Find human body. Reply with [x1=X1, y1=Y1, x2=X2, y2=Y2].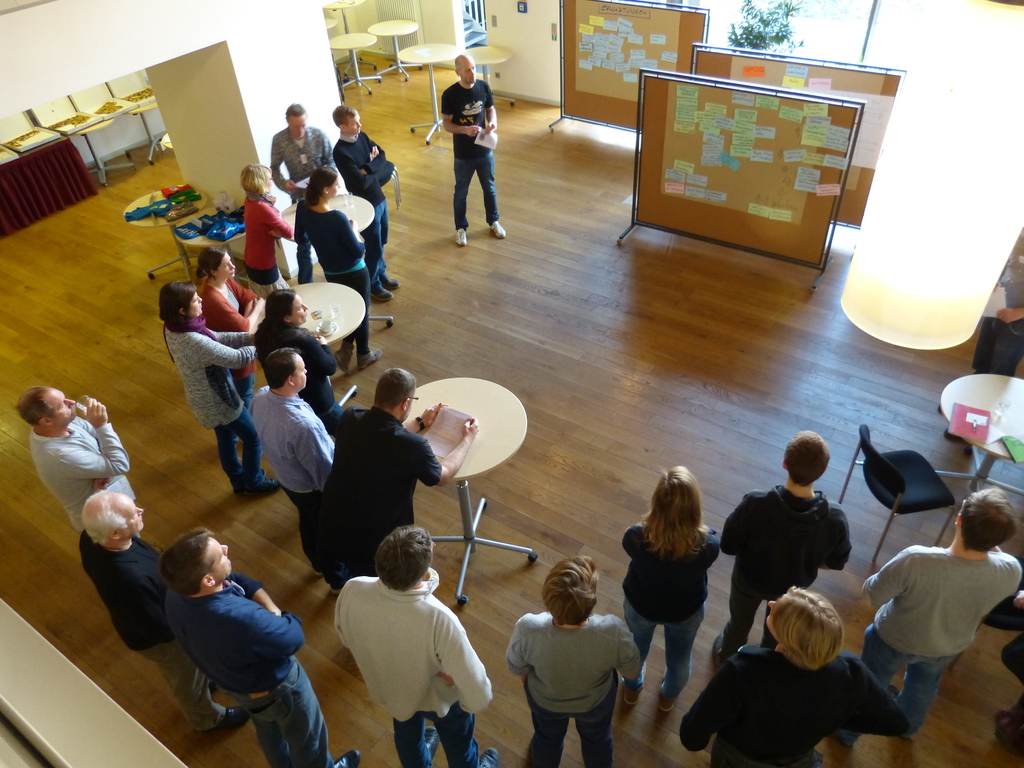
[x1=163, y1=521, x2=356, y2=767].
